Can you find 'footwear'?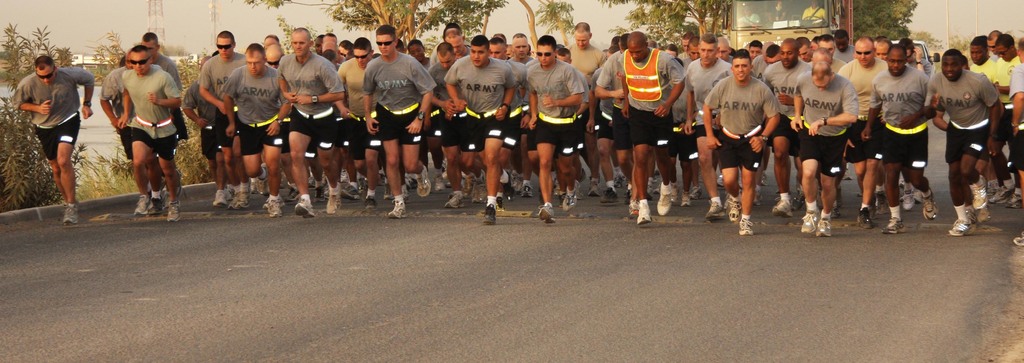
Yes, bounding box: [588,177,606,198].
